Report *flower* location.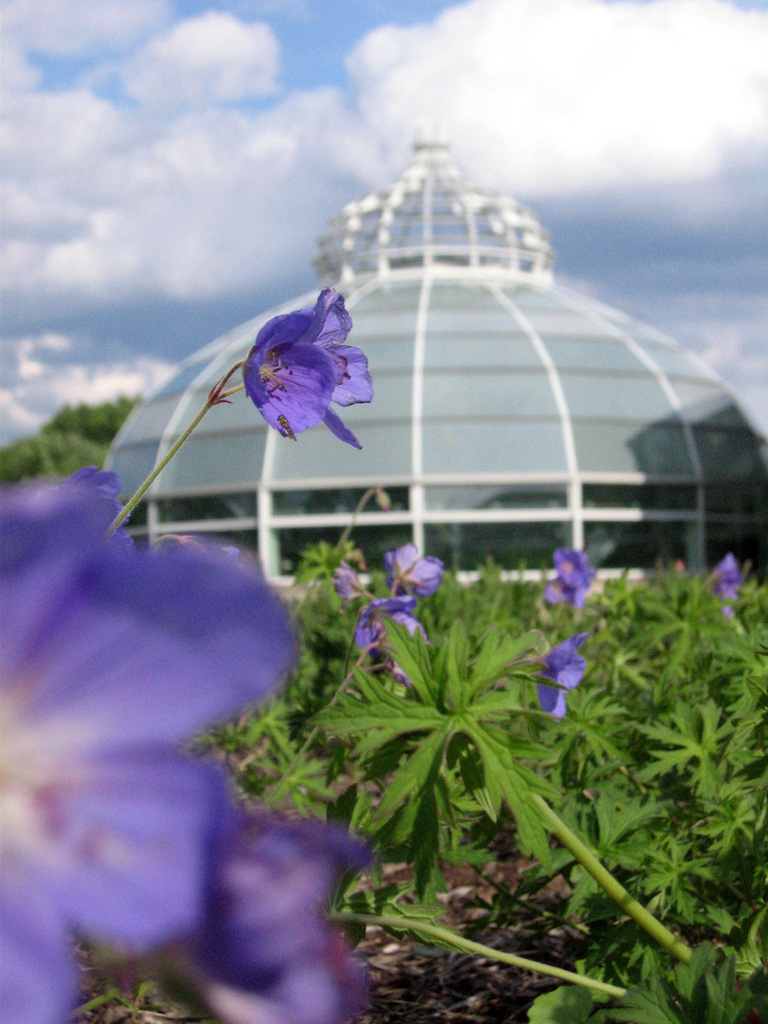
Report: region(383, 540, 442, 605).
